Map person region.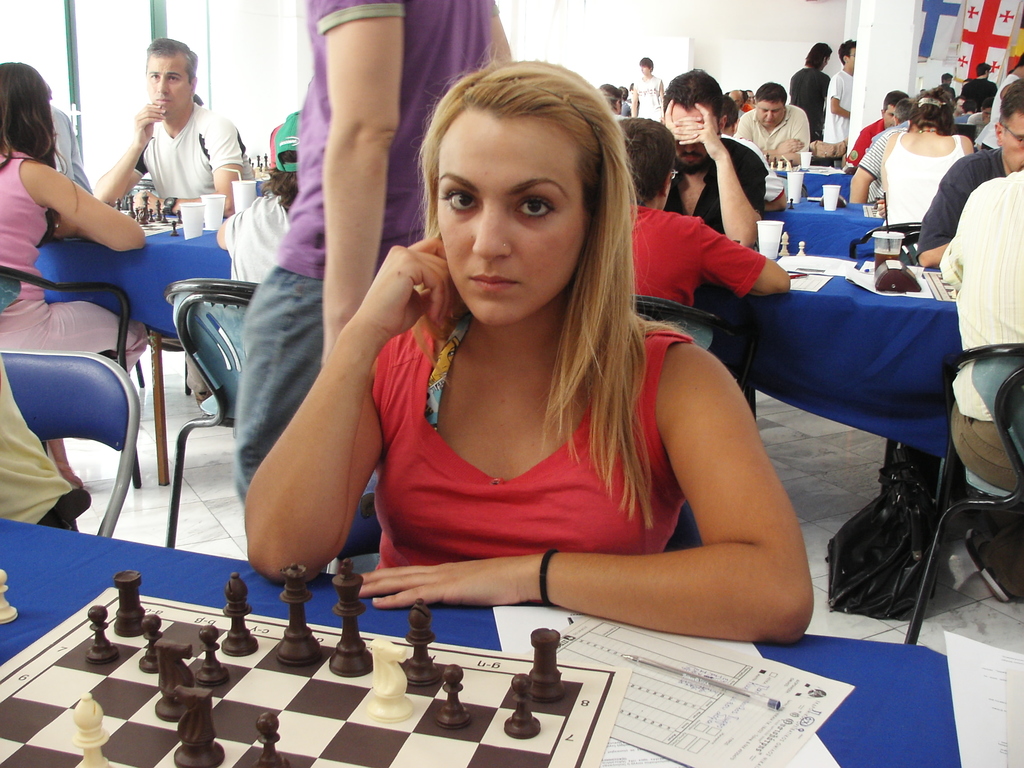
Mapped to BBox(4, 52, 163, 362).
